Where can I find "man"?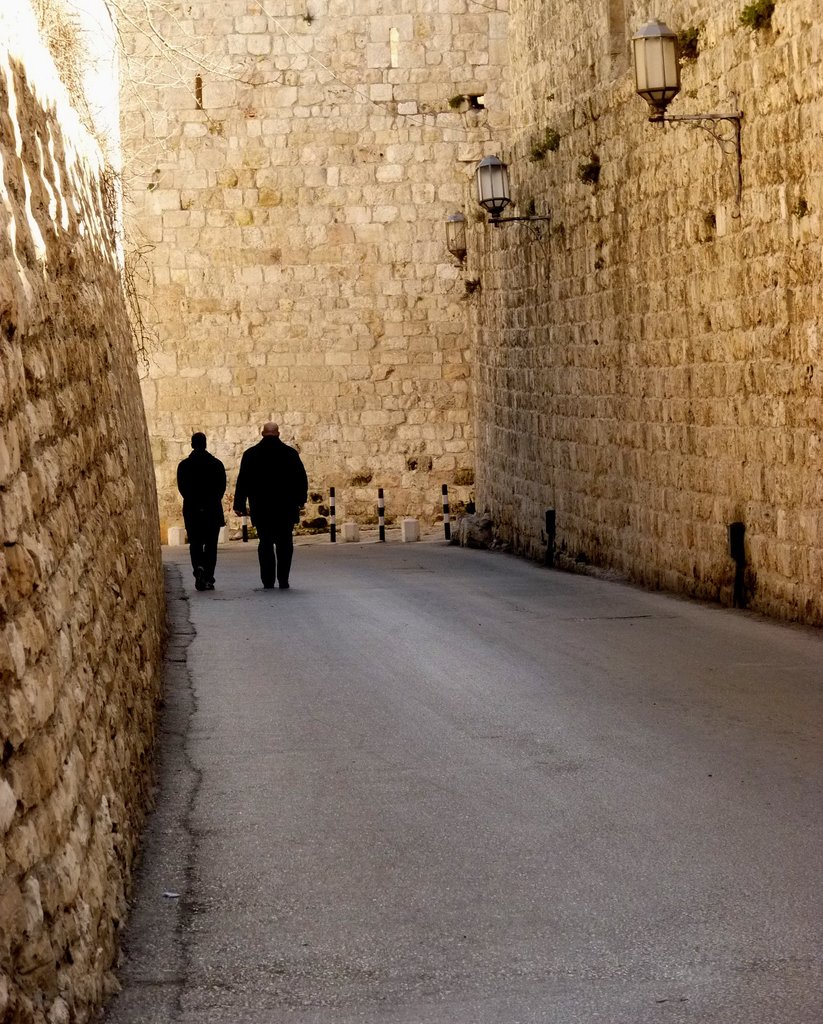
You can find it at select_region(229, 403, 309, 578).
